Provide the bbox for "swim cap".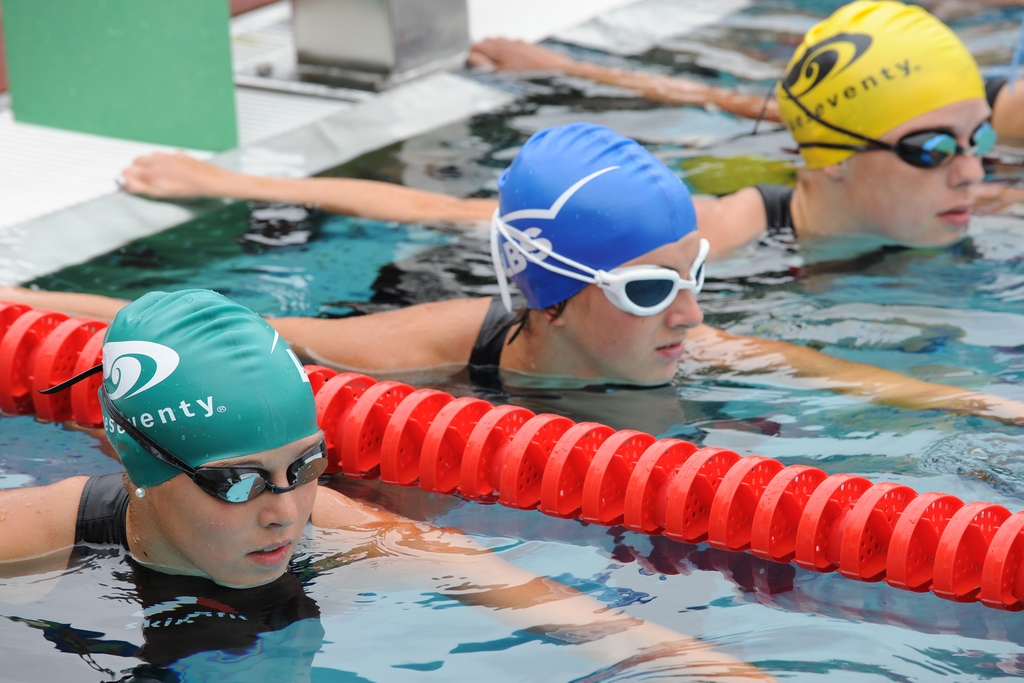
(left=95, top=286, right=325, bottom=498).
